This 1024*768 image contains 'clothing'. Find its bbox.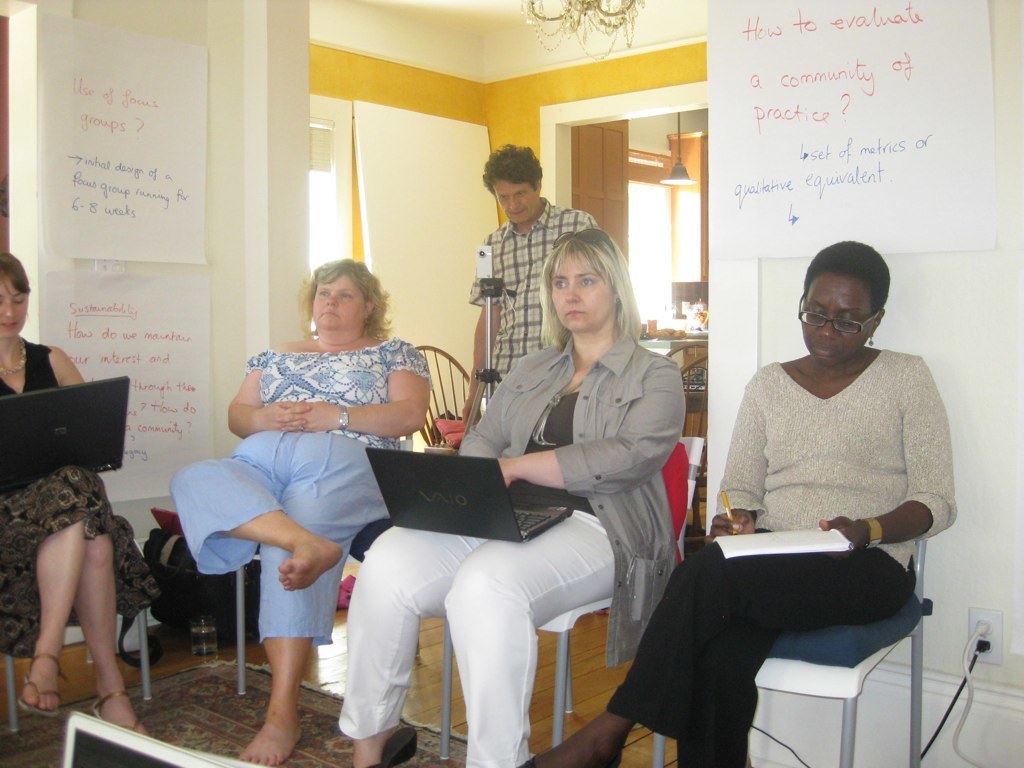
l=695, t=297, r=966, b=738.
